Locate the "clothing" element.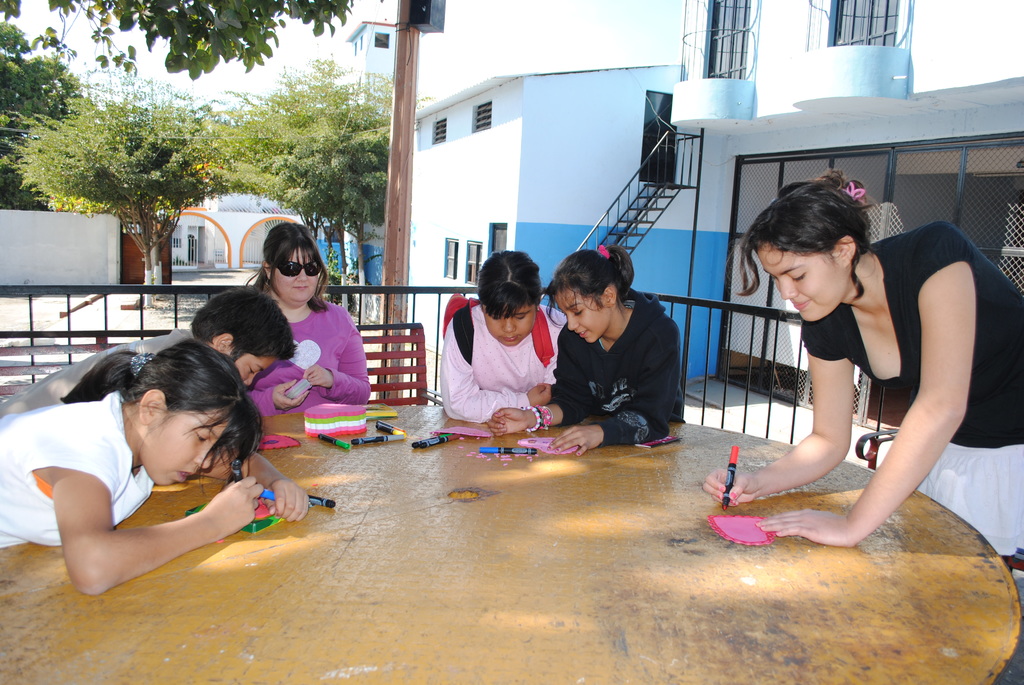
Element bbox: <bbox>252, 301, 376, 416</bbox>.
